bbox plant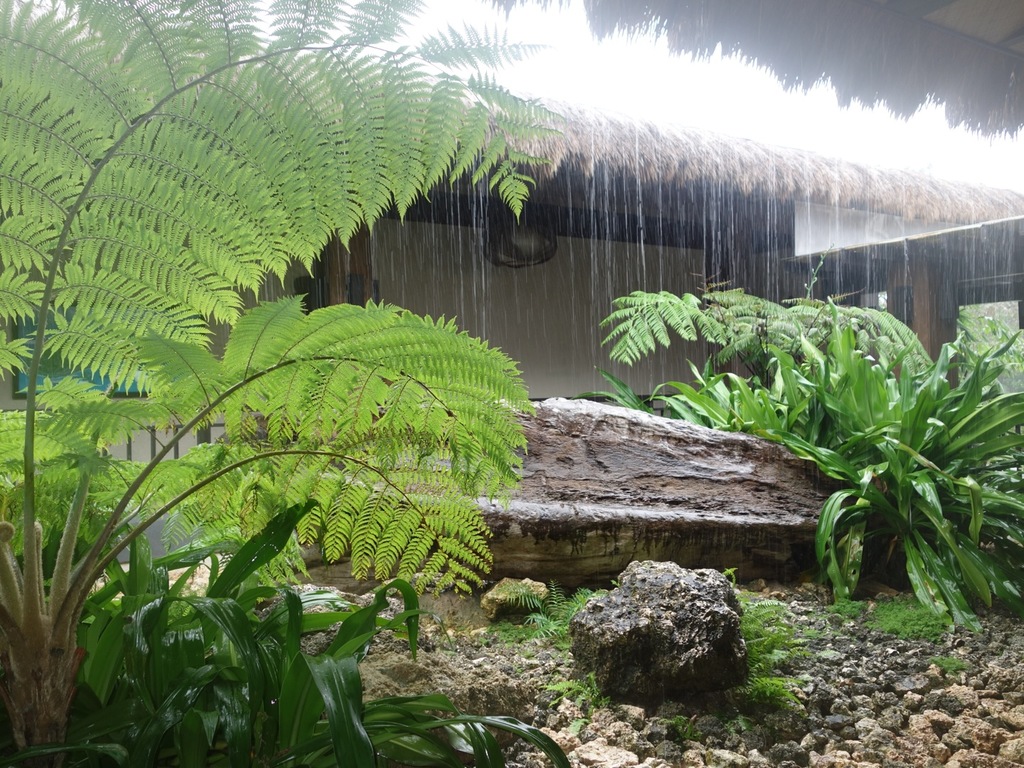
661, 705, 695, 749
